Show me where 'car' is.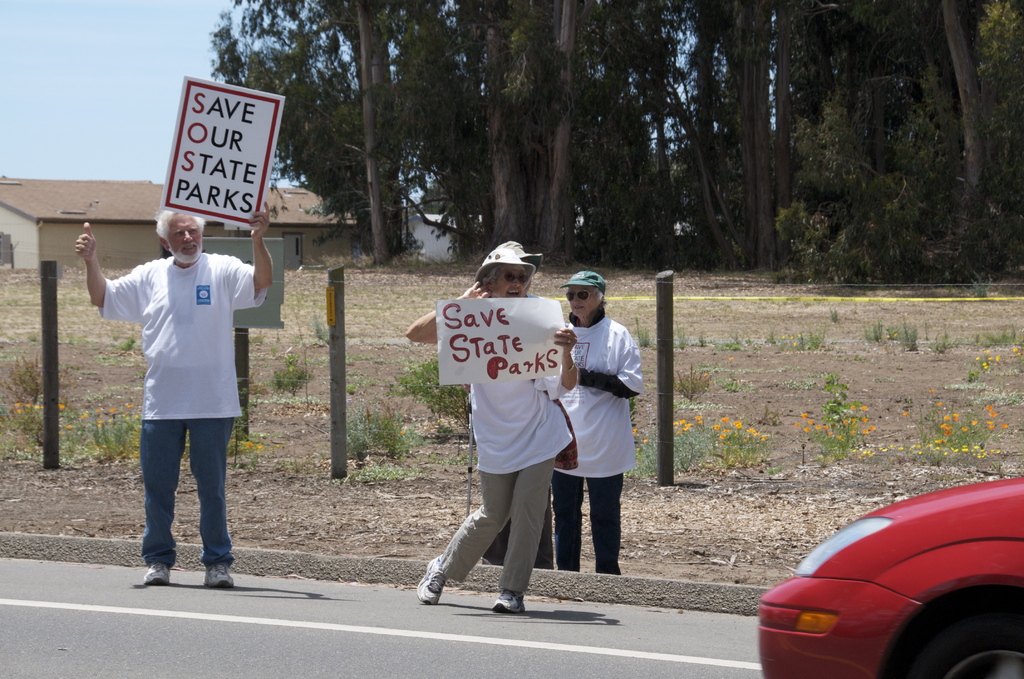
'car' is at 760 476 1023 678.
